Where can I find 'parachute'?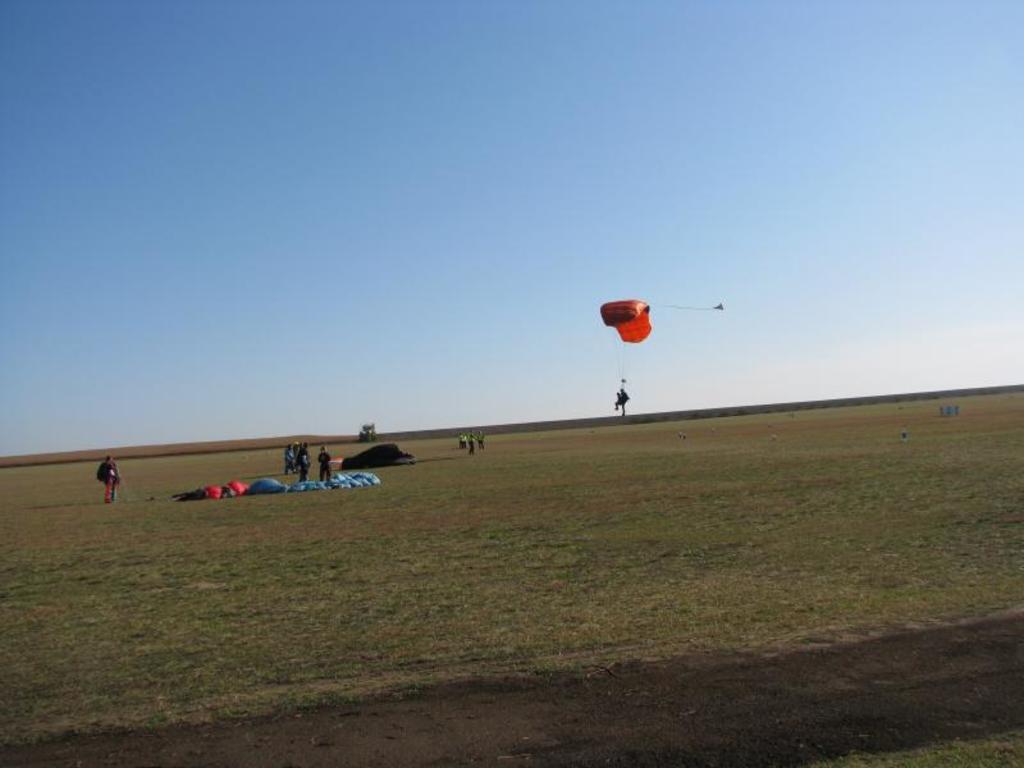
You can find it at 607, 301, 640, 346.
